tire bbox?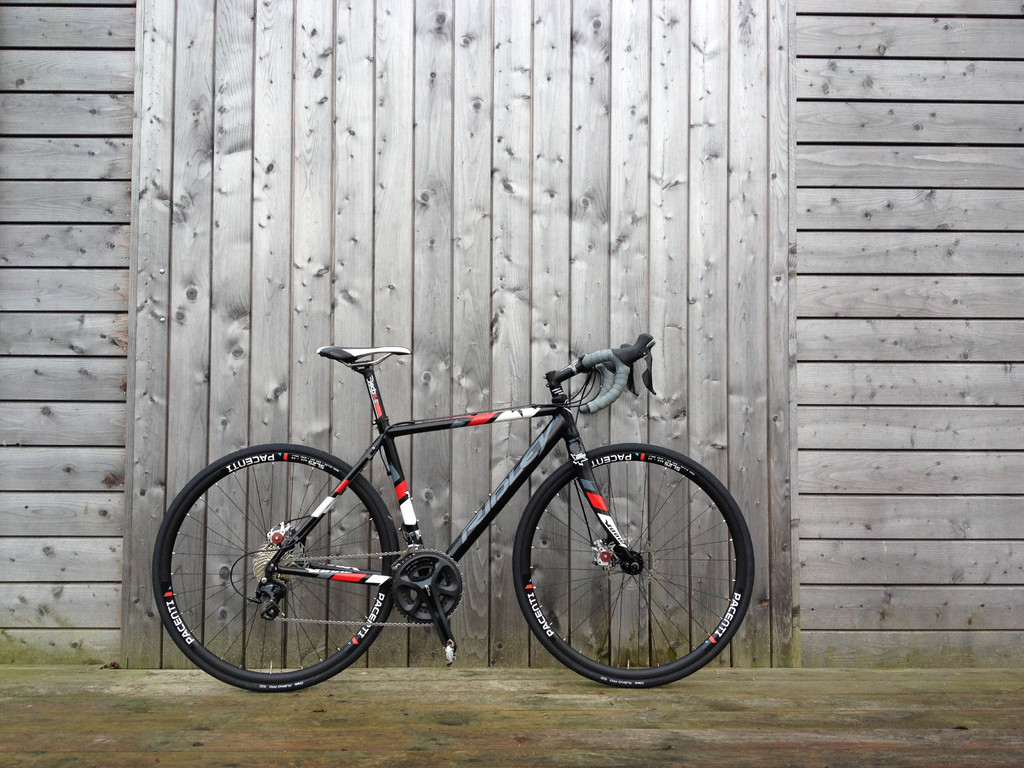
x1=512, y1=440, x2=753, y2=684
